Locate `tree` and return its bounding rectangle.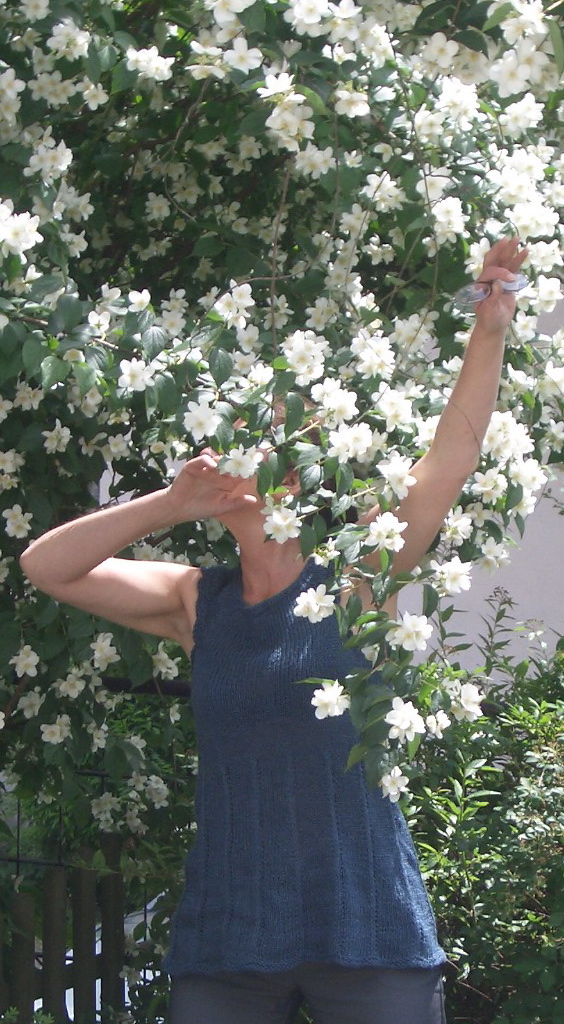
box=[0, 1, 563, 890].
